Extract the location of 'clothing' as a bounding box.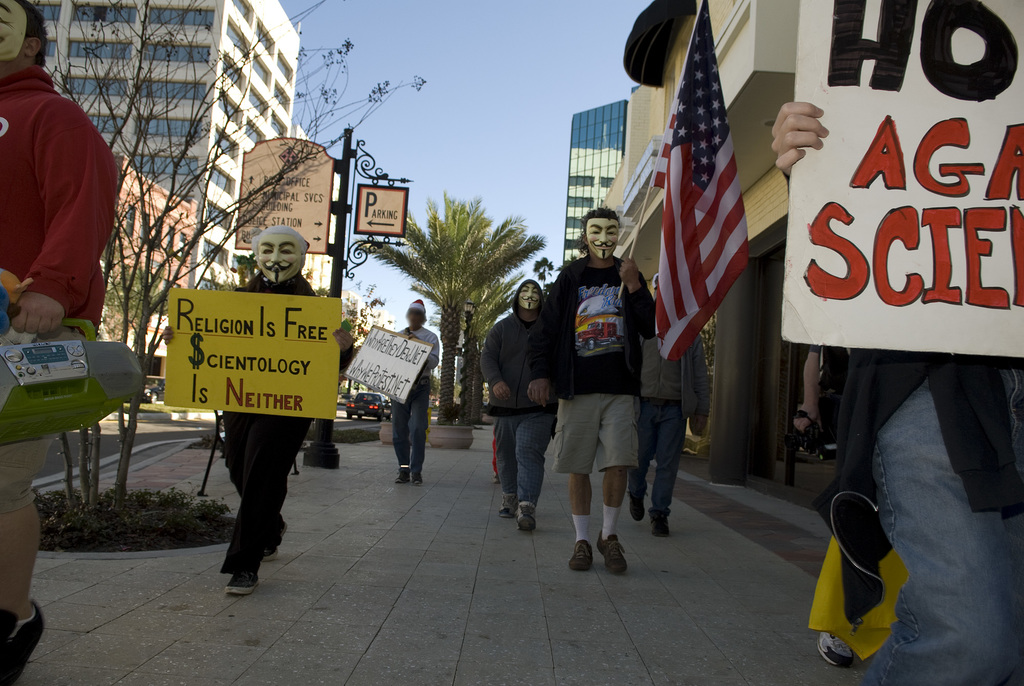
815:338:1021:685.
